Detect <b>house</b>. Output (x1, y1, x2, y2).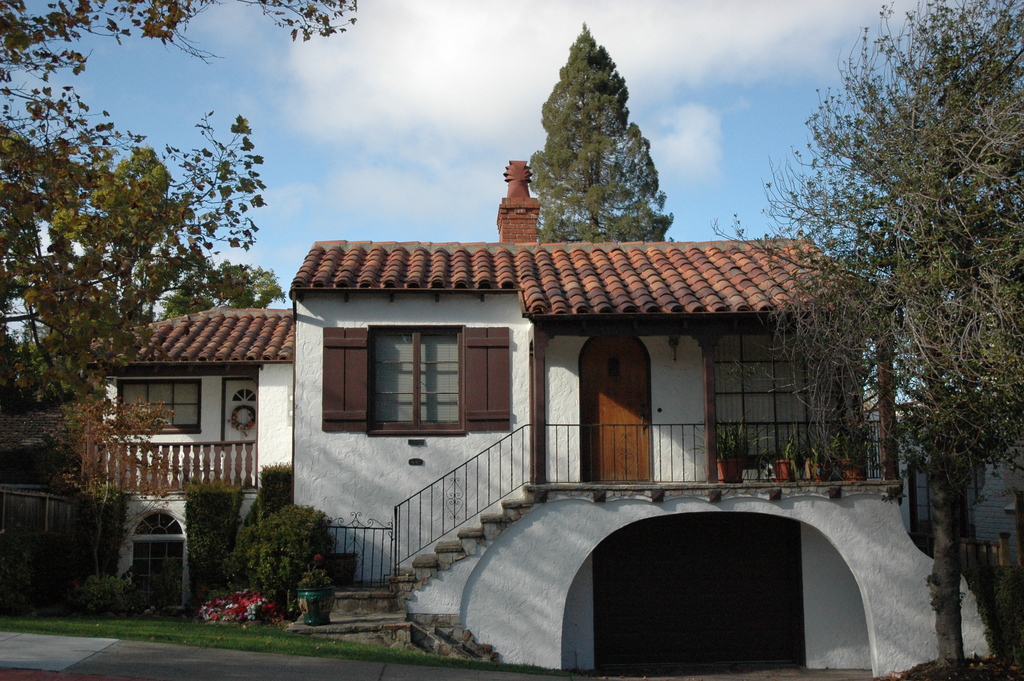
(109, 230, 898, 679).
